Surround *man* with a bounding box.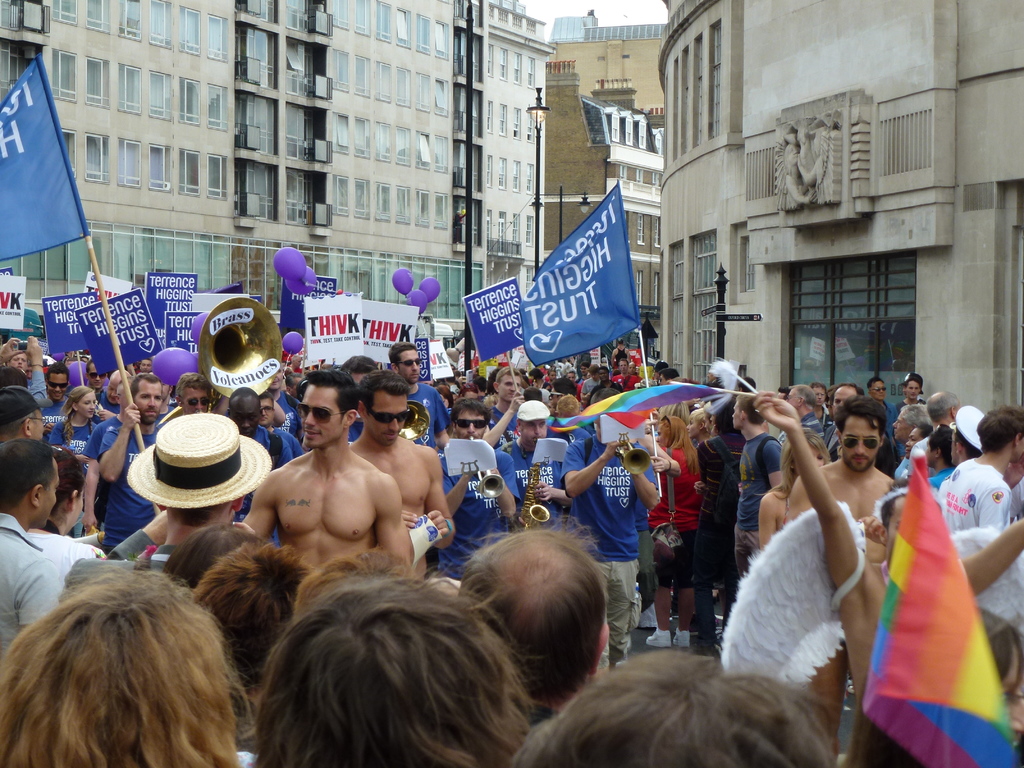
[x1=385, y1=339, x2=451, y2=445].
